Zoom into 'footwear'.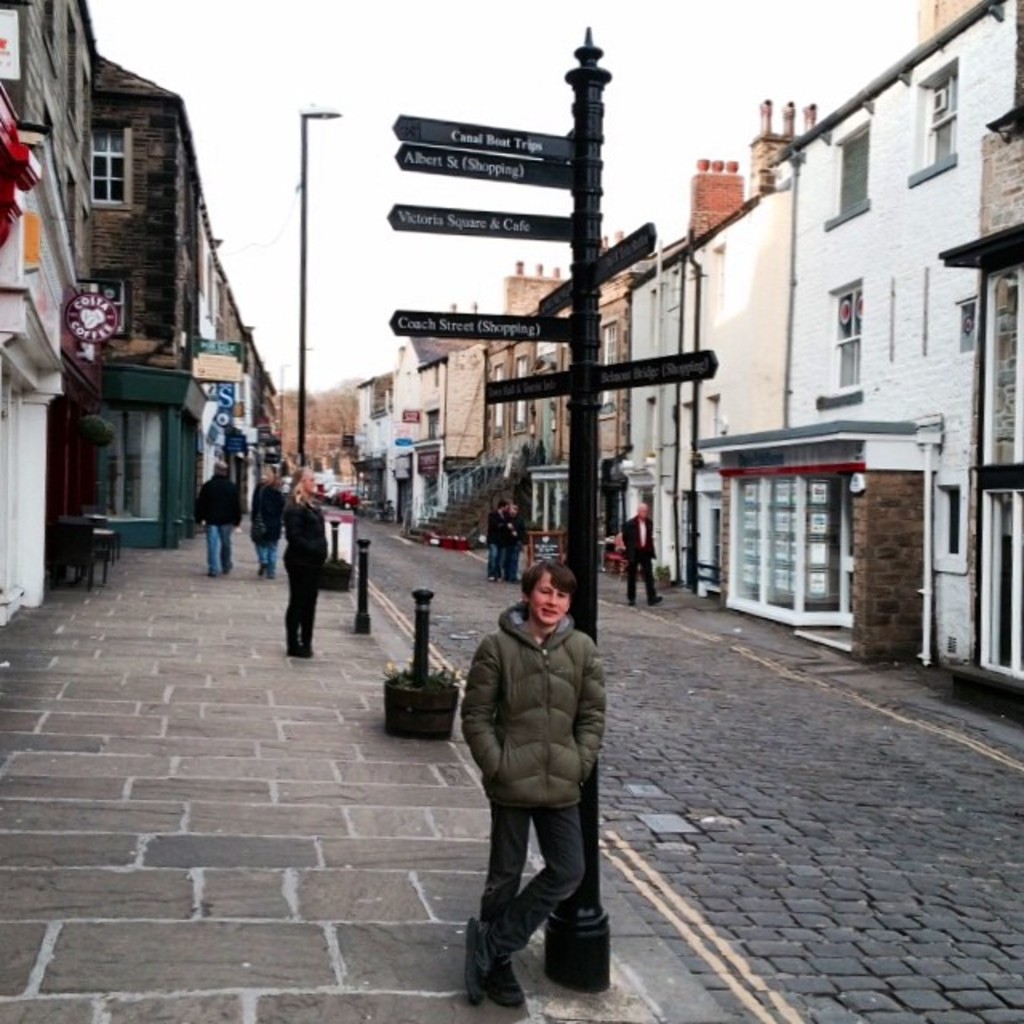
Zoom target: (x1=456, y1=918, x2=499, y2=1005).
